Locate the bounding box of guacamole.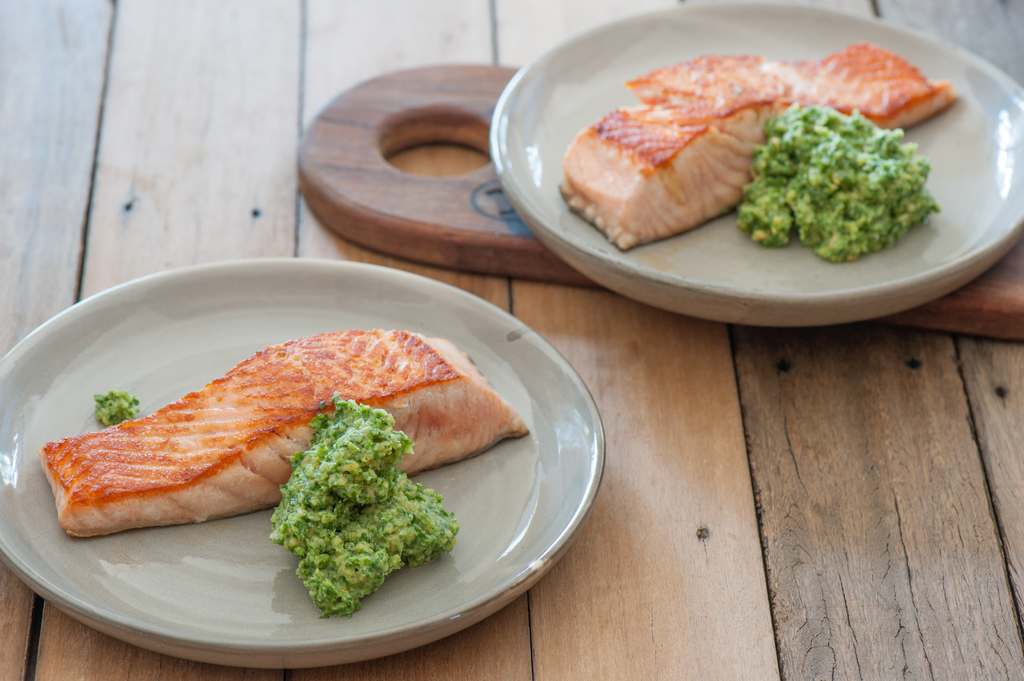
Bounding box: bbox=(92, 389, 139, 429).
